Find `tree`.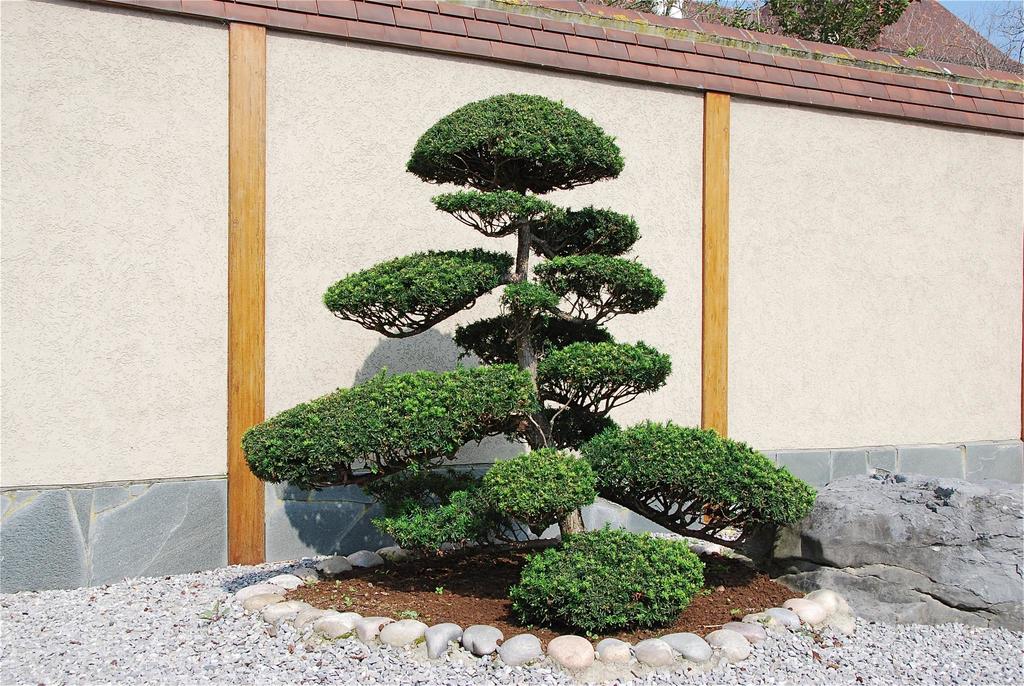
pyautogui.locateOnScreen(328, 99, 700, 527).
